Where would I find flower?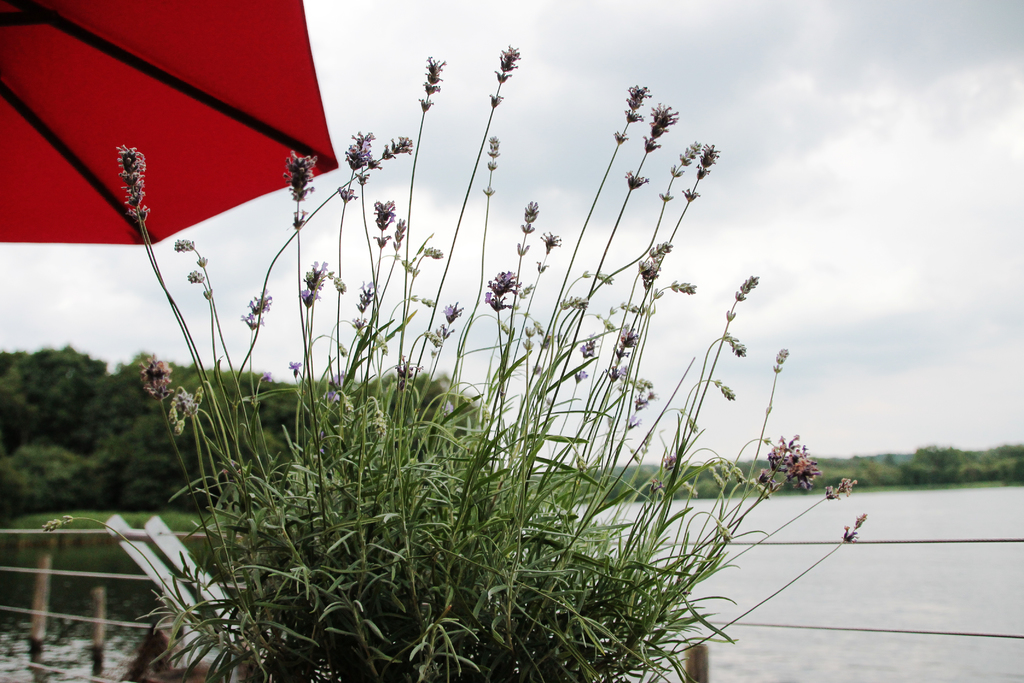
At 694 143 720 177.
